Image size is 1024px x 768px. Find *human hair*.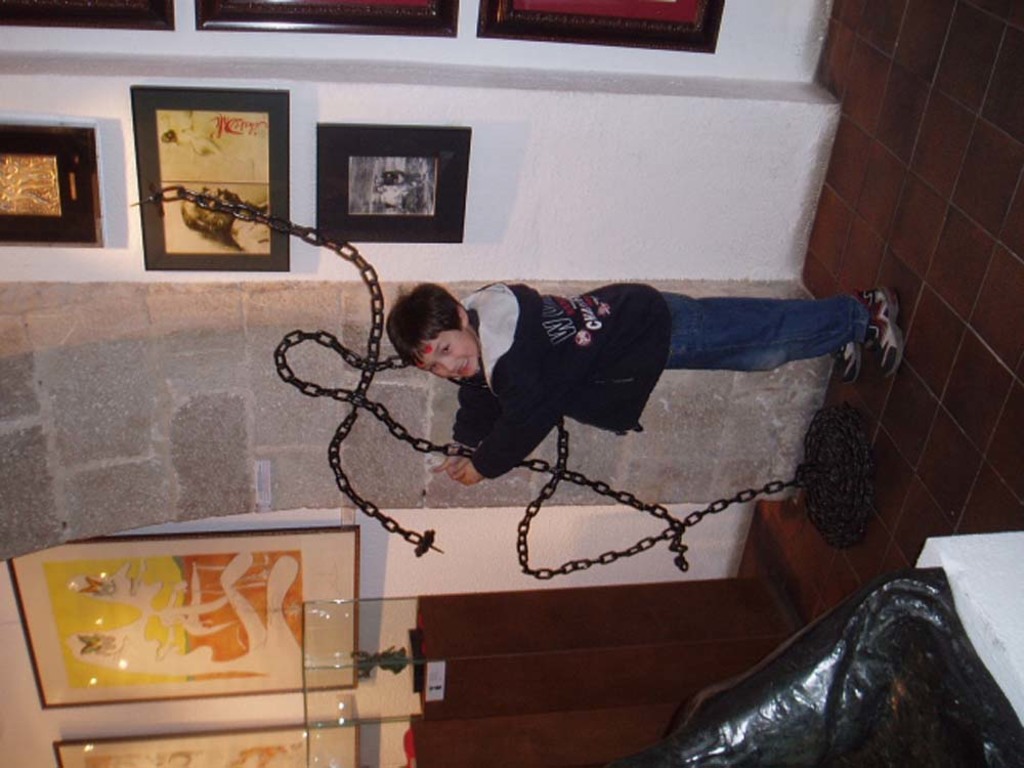
rect(180, 188, 220, 236).
